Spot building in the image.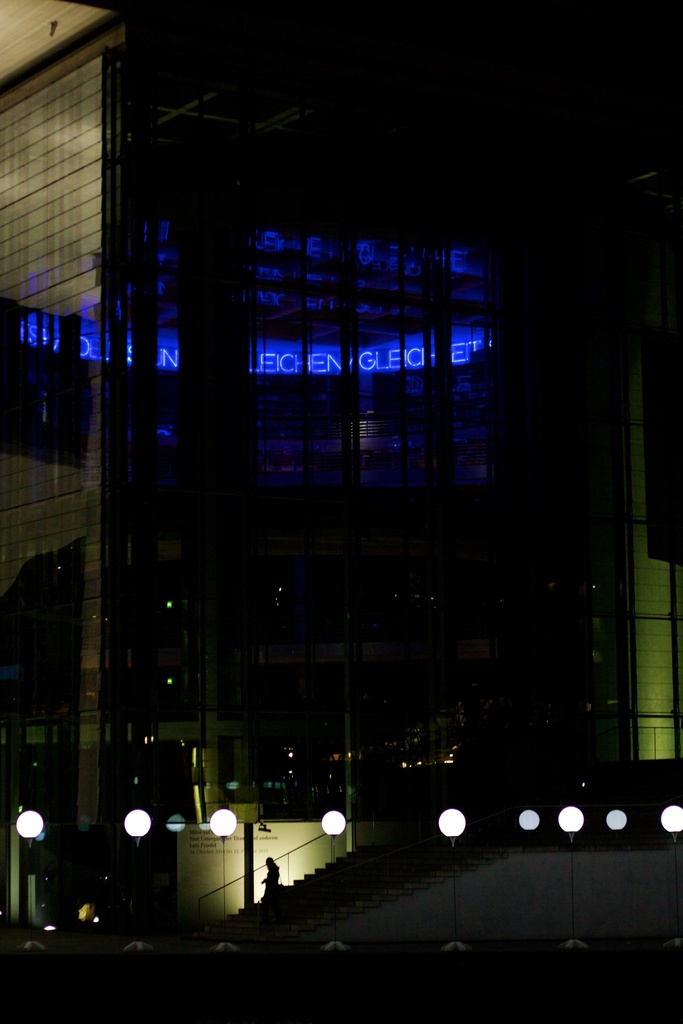
building found at [left=0, top=0, right=682, bottom=928].
